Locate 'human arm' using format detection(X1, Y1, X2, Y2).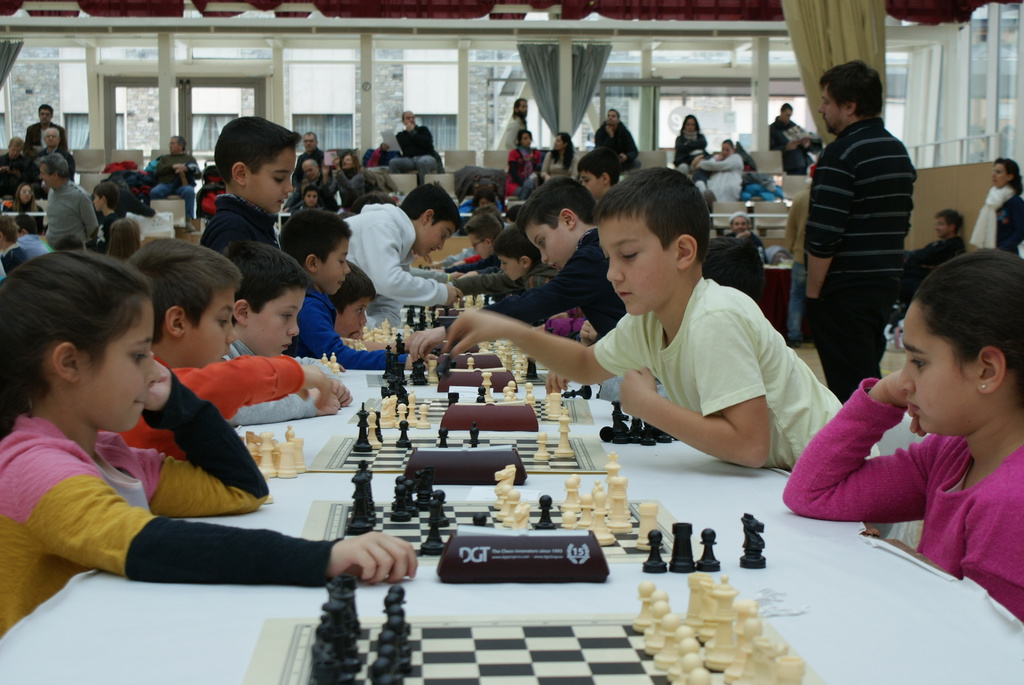
detection(779, 368, 937, 522).
